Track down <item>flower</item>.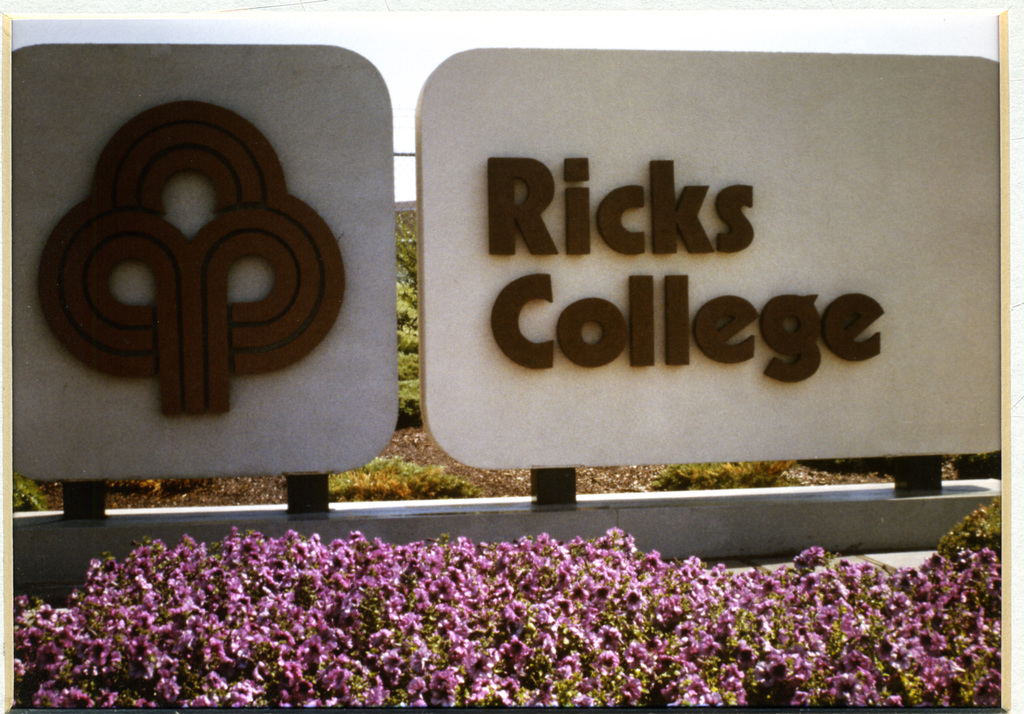
Tracked to [156,681,180,704].
